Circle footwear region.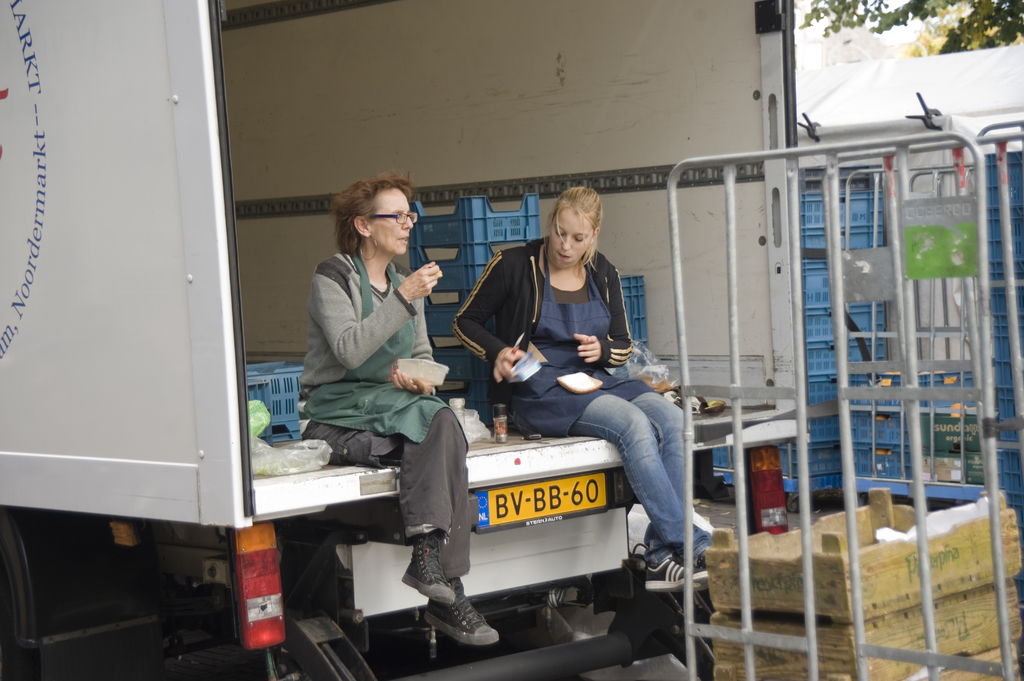
Region: {"left": 422, "top": 573, "right": 513, "bottom": 645}.
